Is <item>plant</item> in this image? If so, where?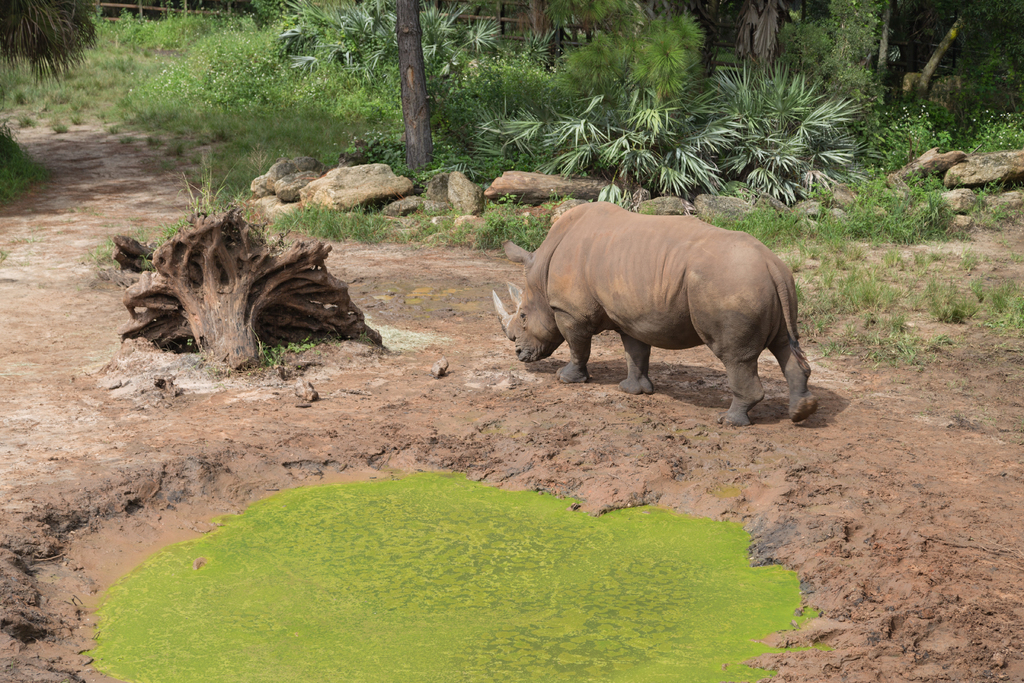
Yes, at left=456, top=0, right=557, bottom=86.
